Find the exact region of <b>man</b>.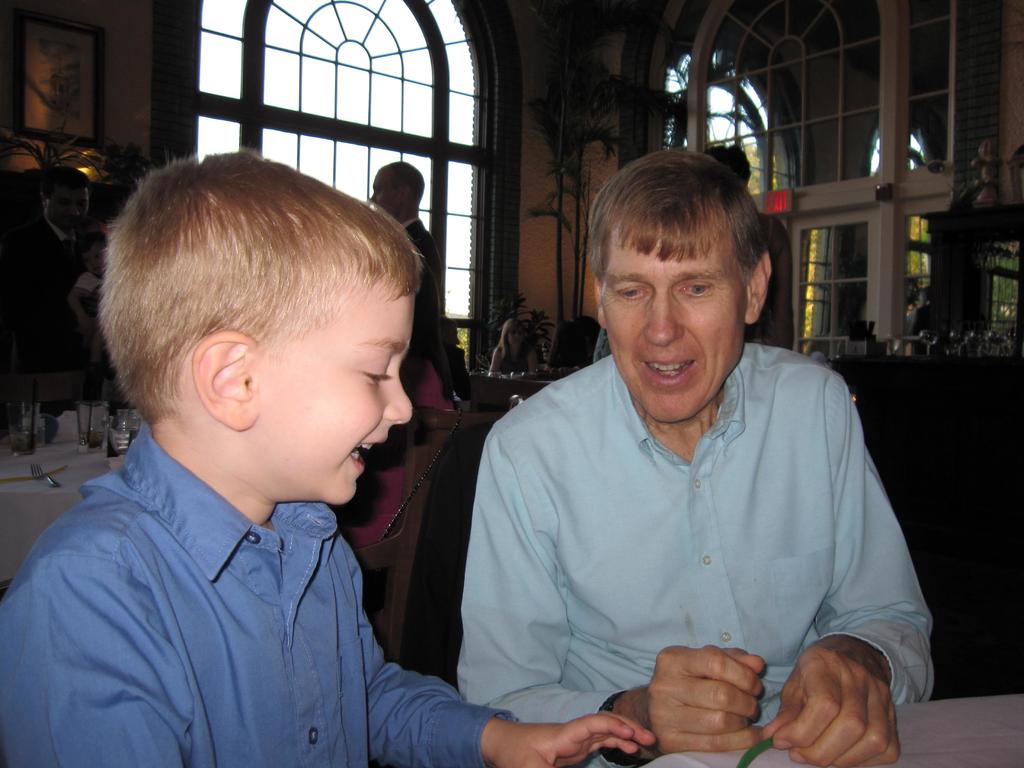
Exact region: bbox(422, 164, 924, 749).
